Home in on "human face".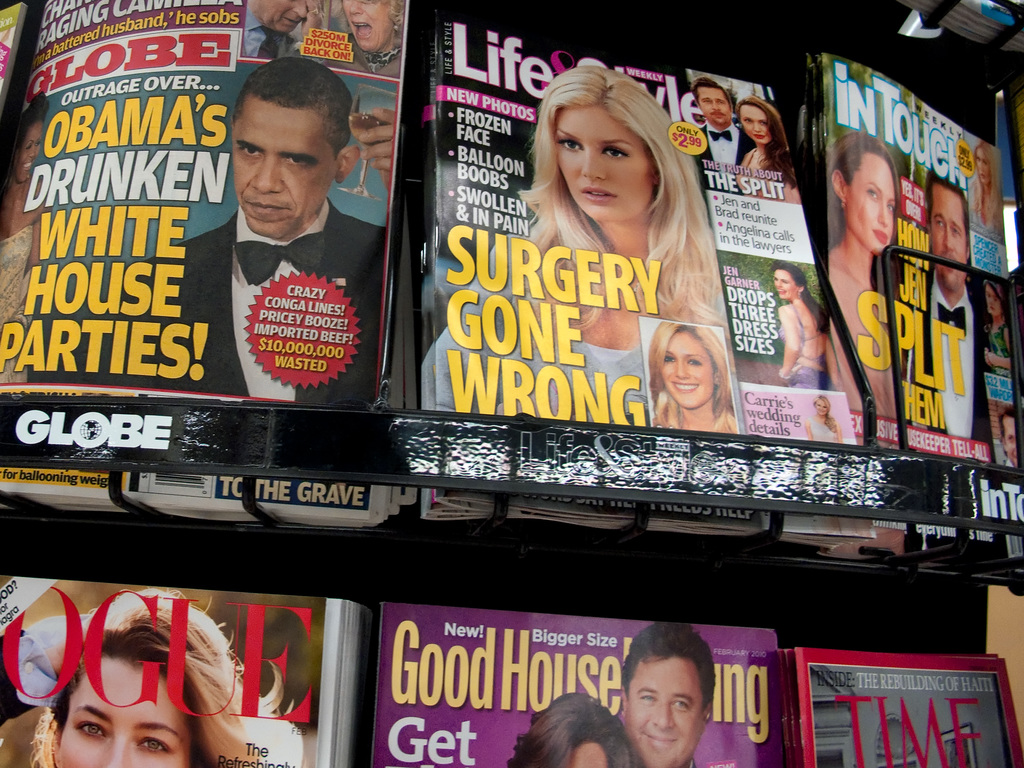
Homed in at detection(226, 97, 338, 230).
